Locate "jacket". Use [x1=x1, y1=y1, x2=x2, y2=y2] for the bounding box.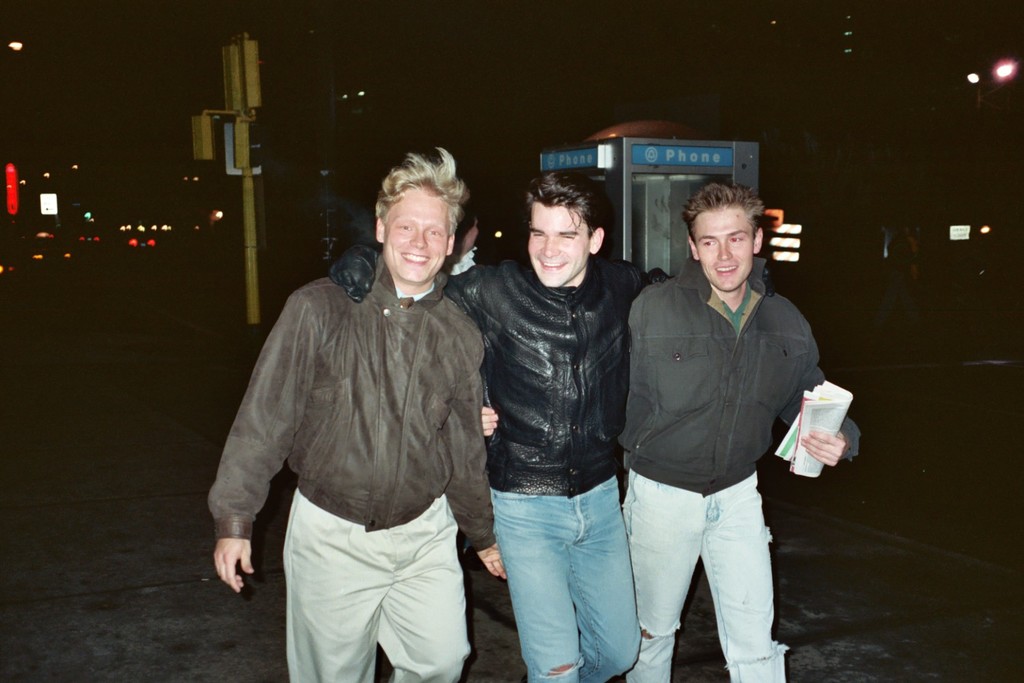
[x1=214, y1=251, x2=511, y2=553].
